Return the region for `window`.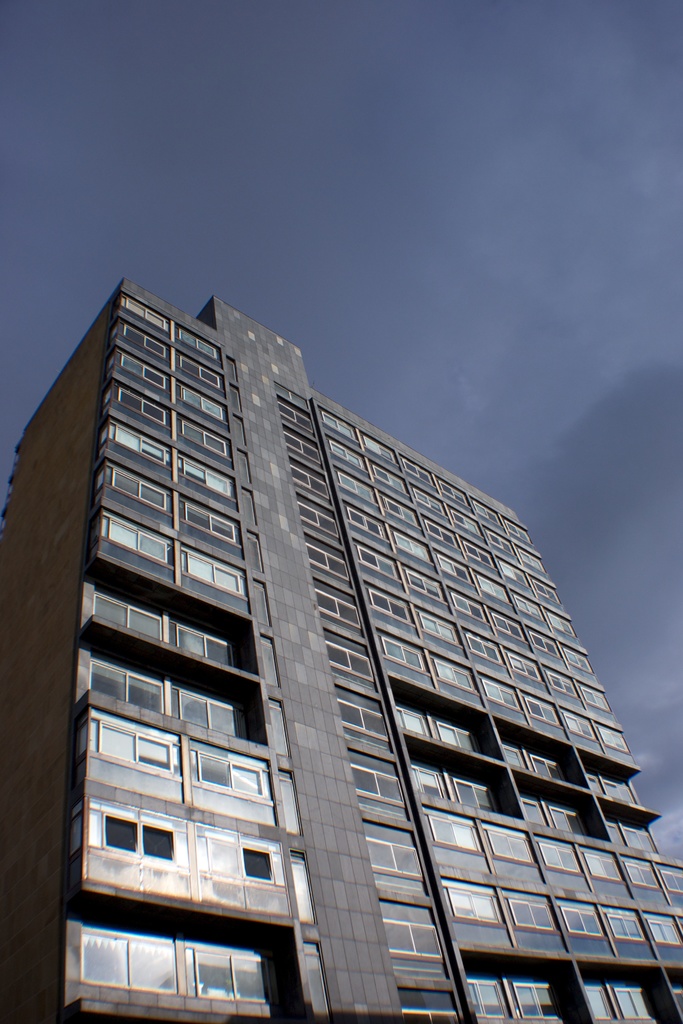
detection(99, 813, 174, 860).
